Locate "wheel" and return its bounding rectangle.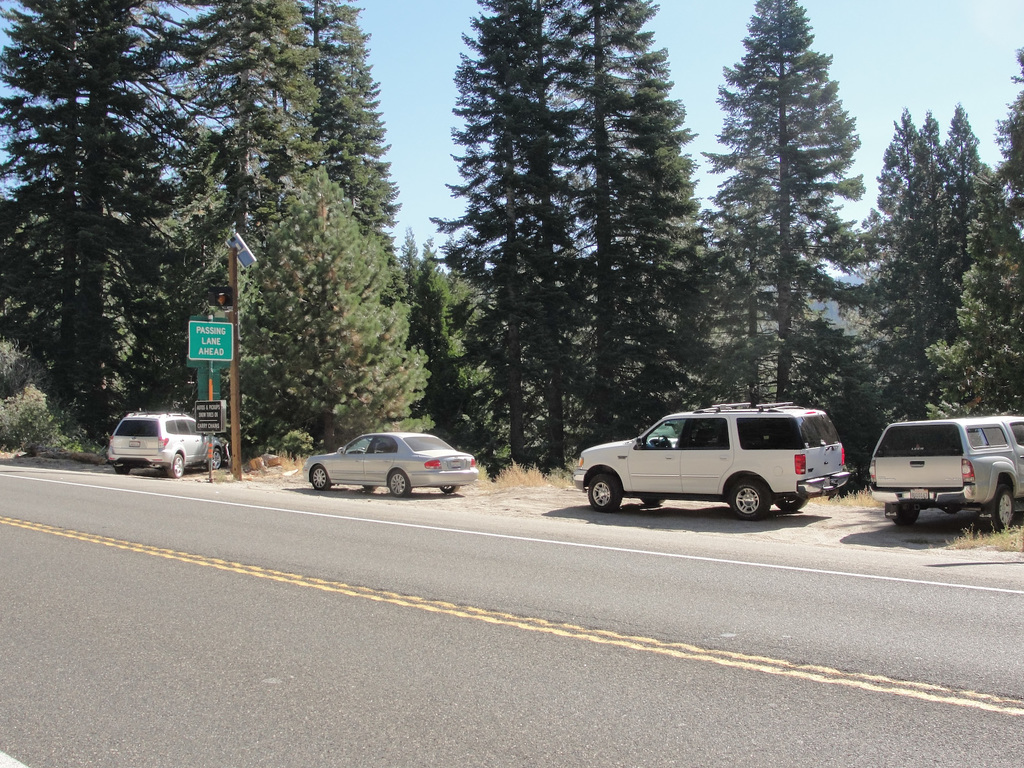
rect(588, 475, 621, 513).
